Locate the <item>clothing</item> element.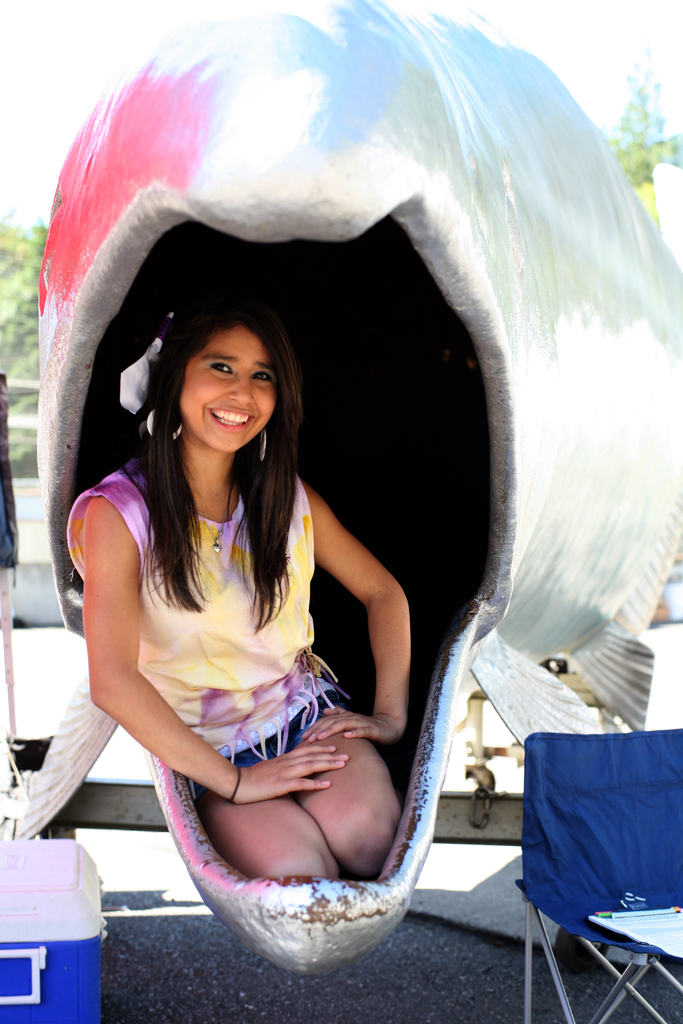
Element bbox: x1=65 y1=452 x2=318 y2=753.
